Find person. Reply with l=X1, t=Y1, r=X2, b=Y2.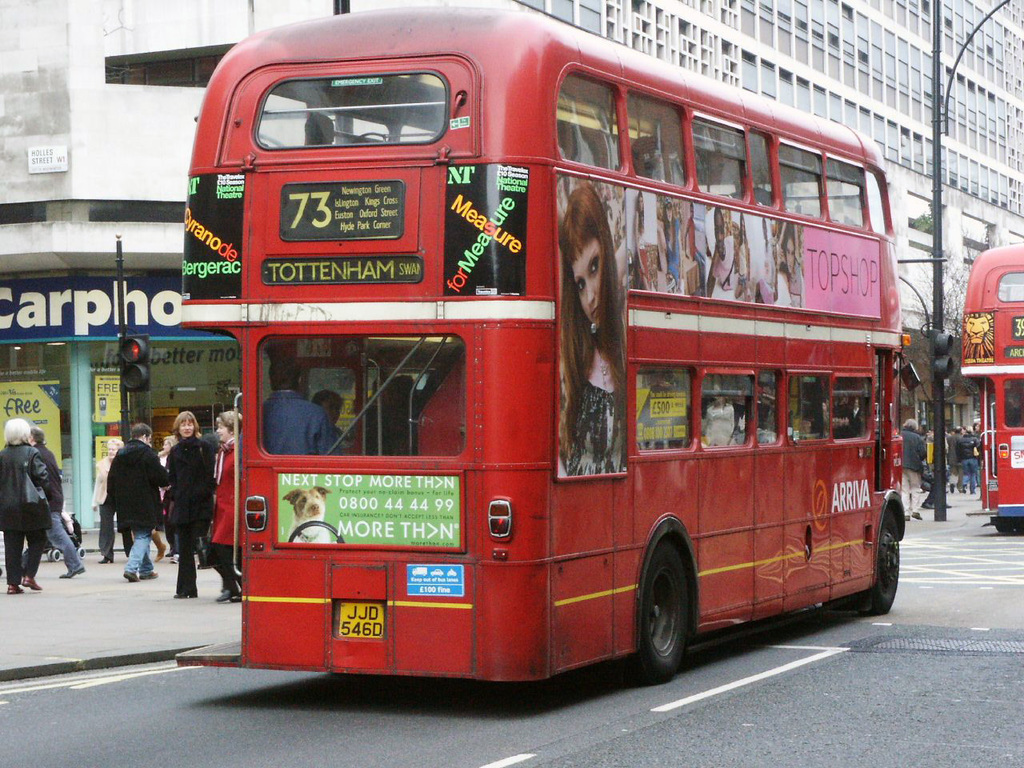
l=630, t=188, r=656, b=294.
